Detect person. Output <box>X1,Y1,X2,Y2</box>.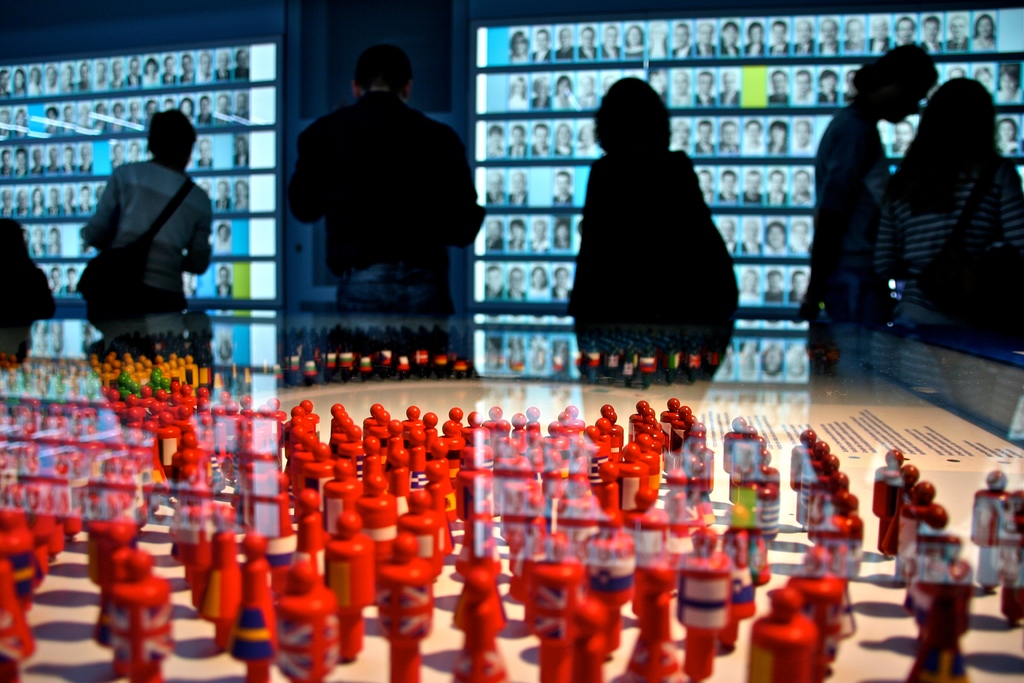
<box>83,91,215,358</box>.
